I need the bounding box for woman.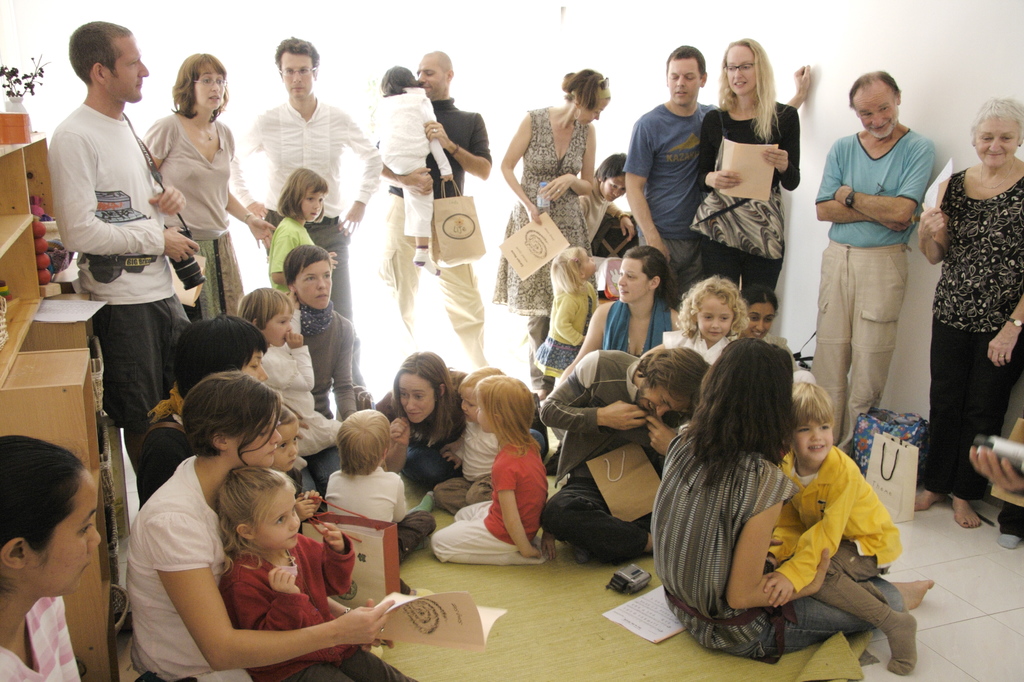
Here it is: region(681, 29, 804, 289).
